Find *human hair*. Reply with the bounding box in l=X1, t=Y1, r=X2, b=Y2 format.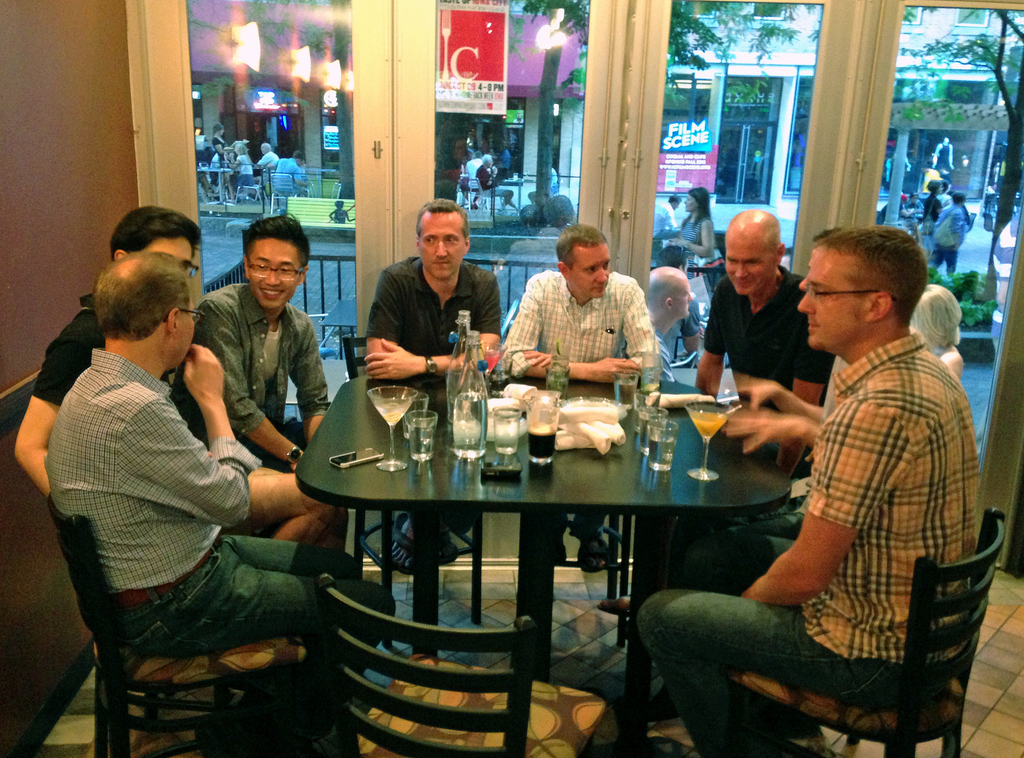
l=239, t=216, r=312, b=272.
